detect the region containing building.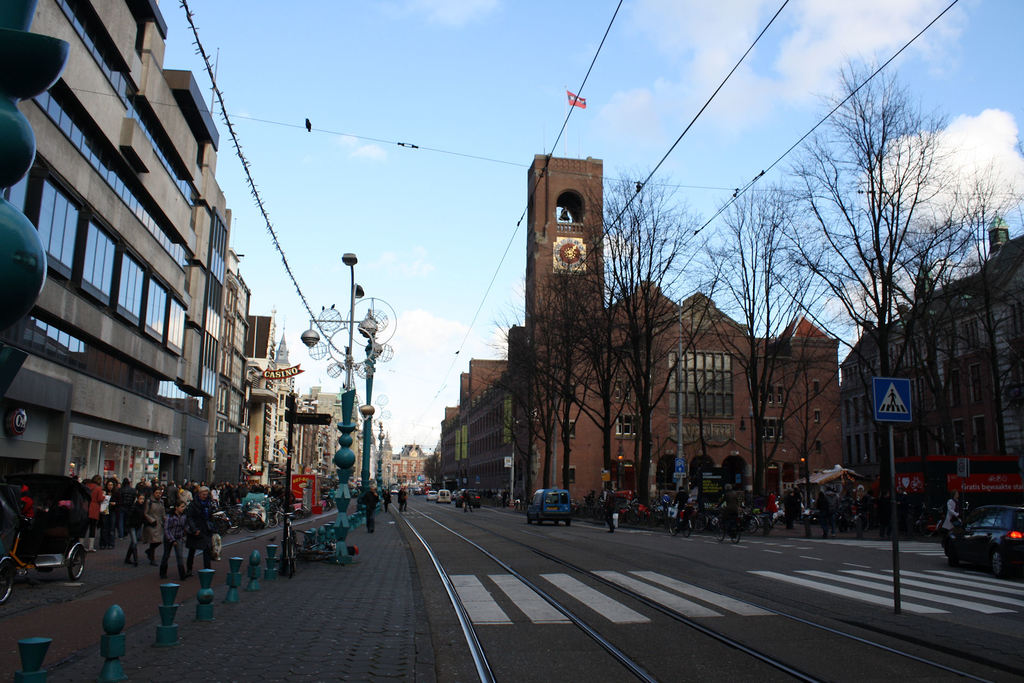
(left=436, top=150, right=844, bottom=509).
